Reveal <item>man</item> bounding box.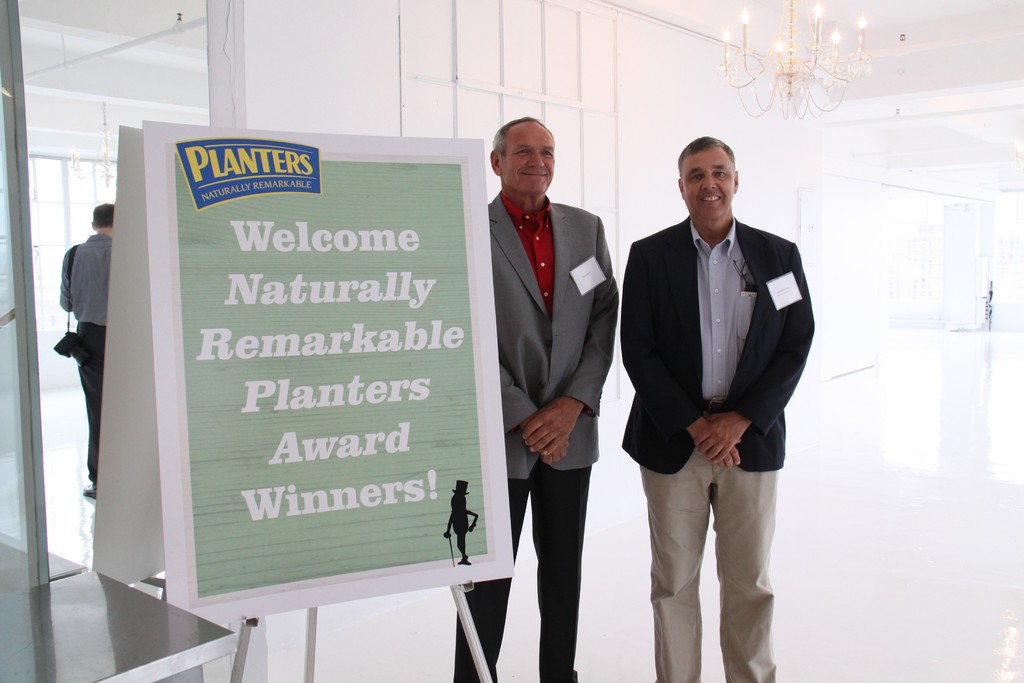
Revealed: pyautogui.locateOnScreen(58, 200, 119, 497).
